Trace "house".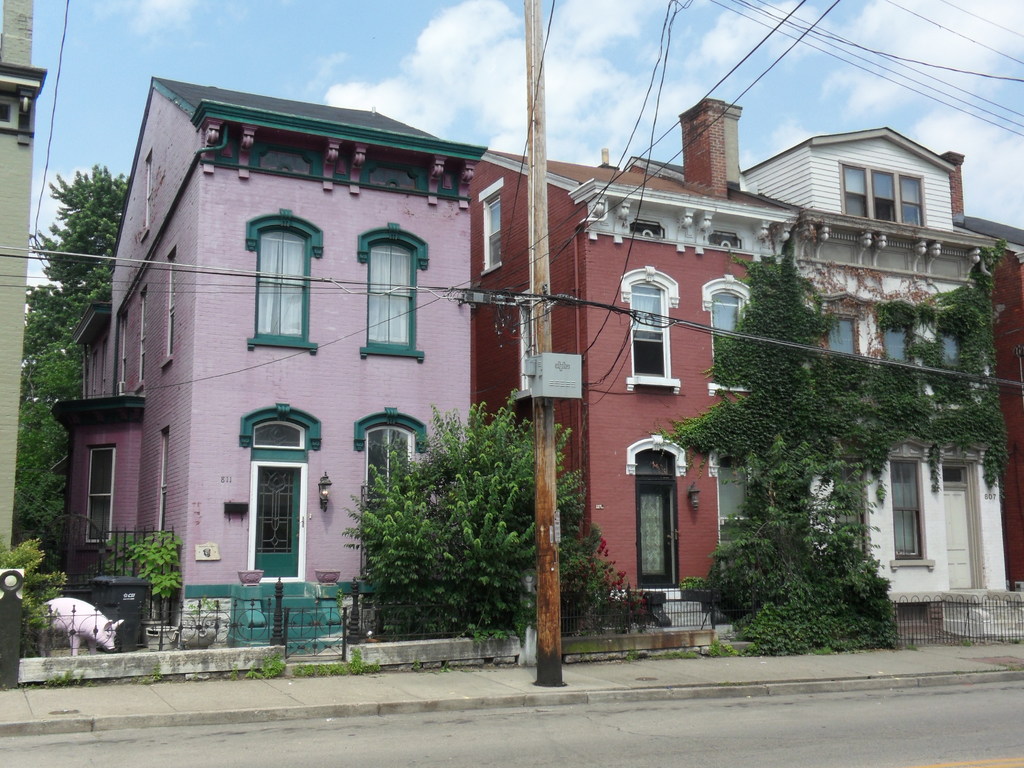
Traced to 51 76 487 654.
